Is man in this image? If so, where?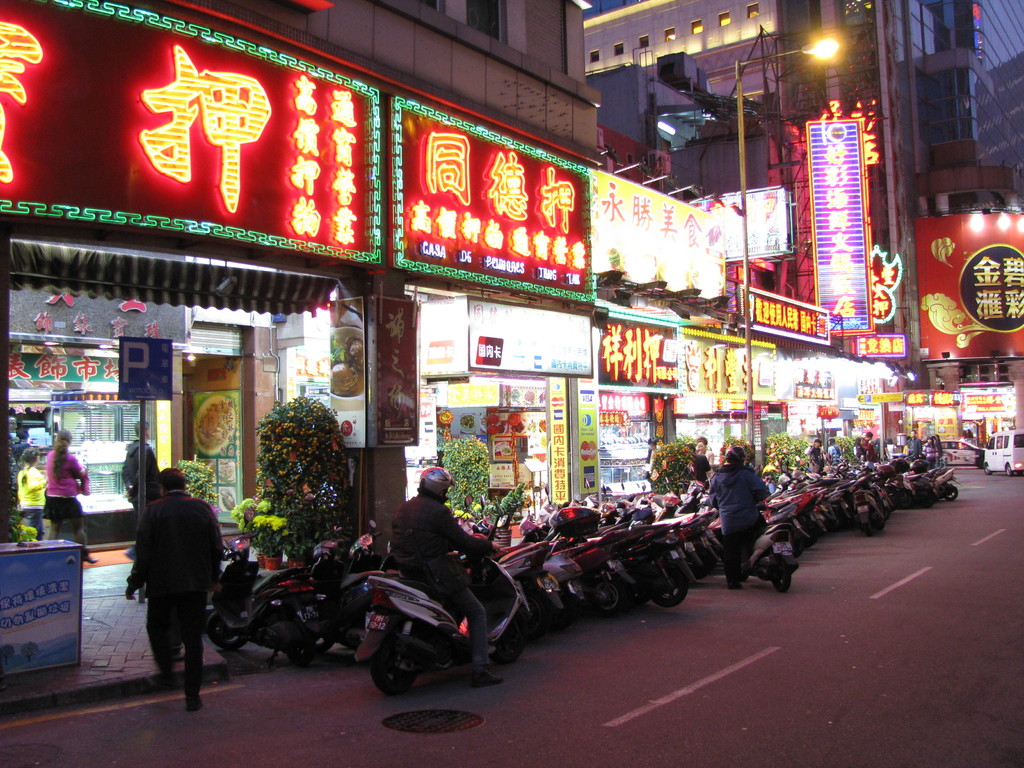
Yes, at <region>861, 431, 873, 458</region>.
